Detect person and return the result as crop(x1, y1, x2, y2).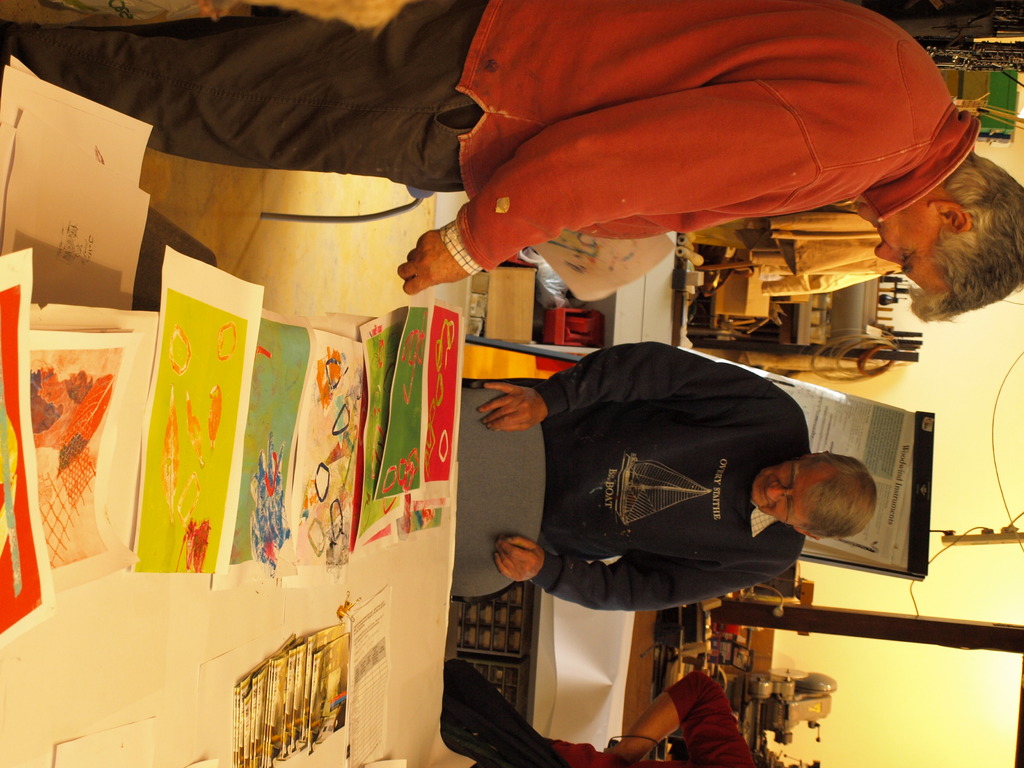
crop(513, 346, 872, 671).
